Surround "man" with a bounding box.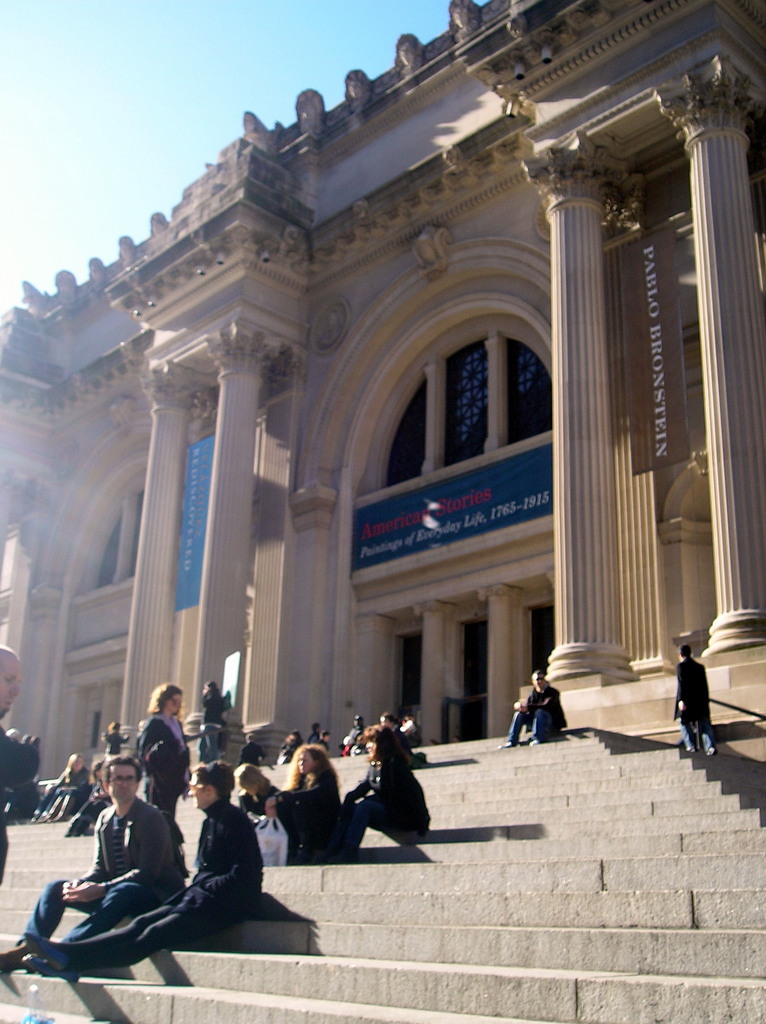
{"x1": 376, "y1": 710, "x2": 414, "y2": 762}.
